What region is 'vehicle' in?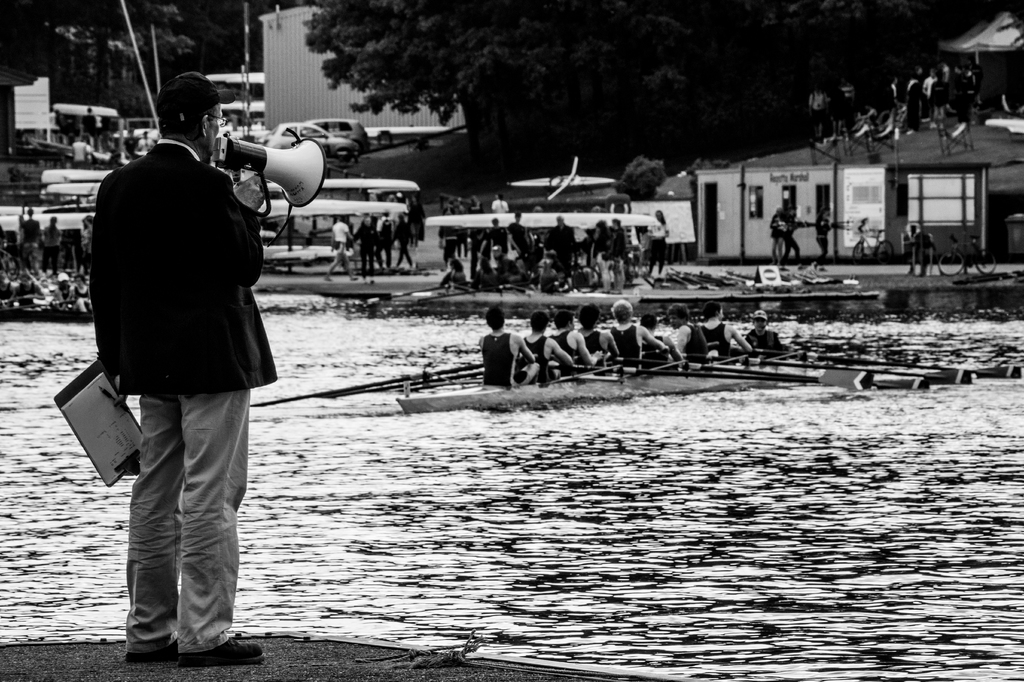
box(37, 170, 116, 184).
